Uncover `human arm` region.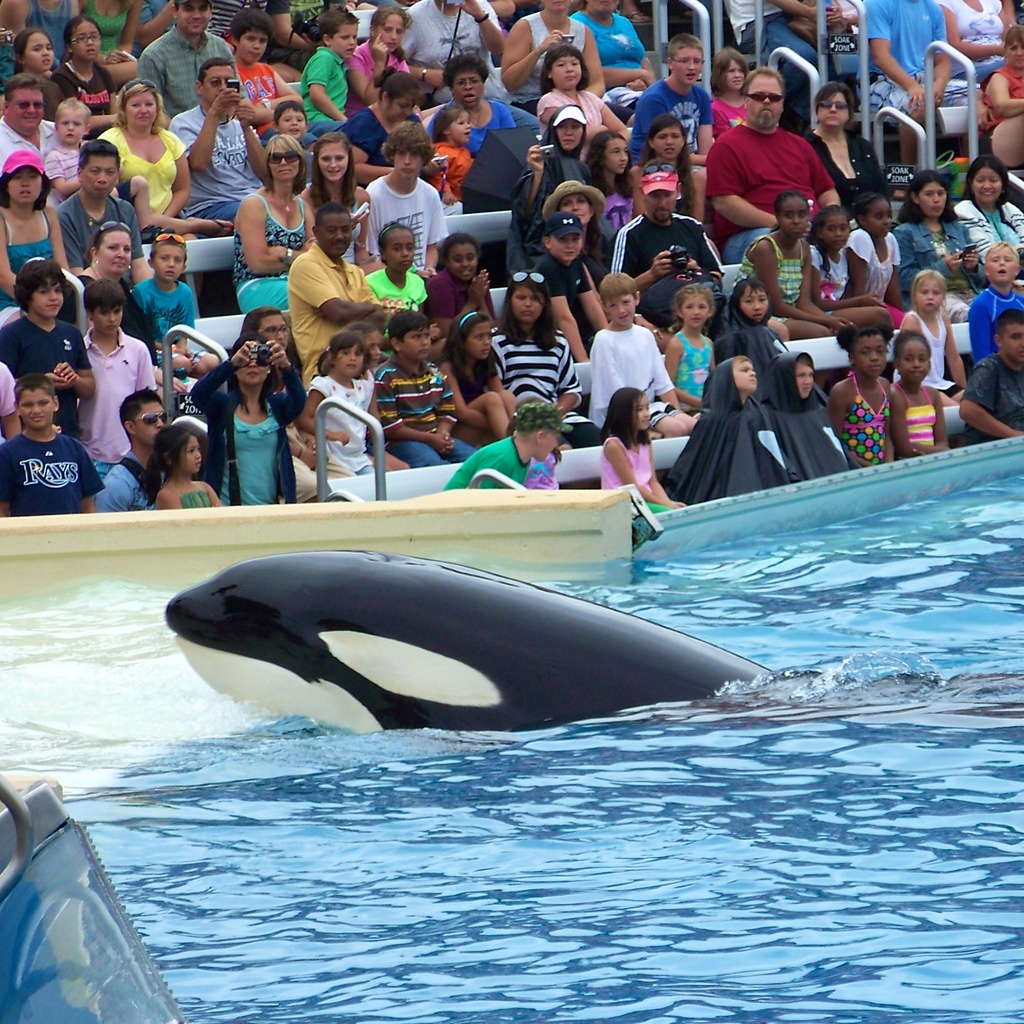
Uncovered: (x1=216, y1=40, x2=243, y2=92).
